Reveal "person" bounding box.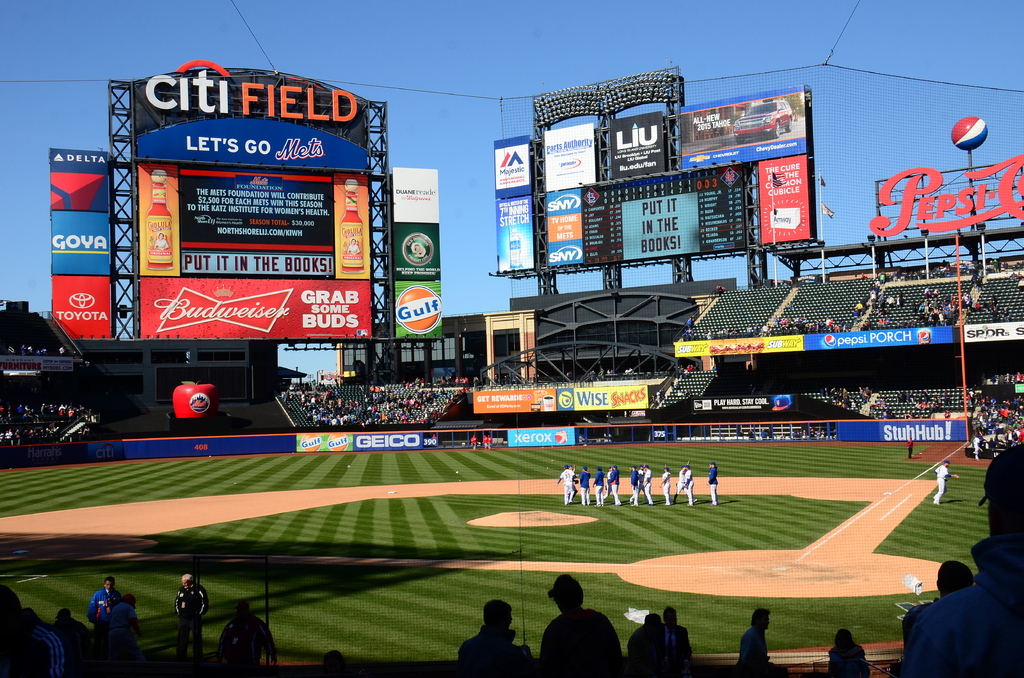
Revealed: x1=83 y1=571 x2=123 y2=659.
